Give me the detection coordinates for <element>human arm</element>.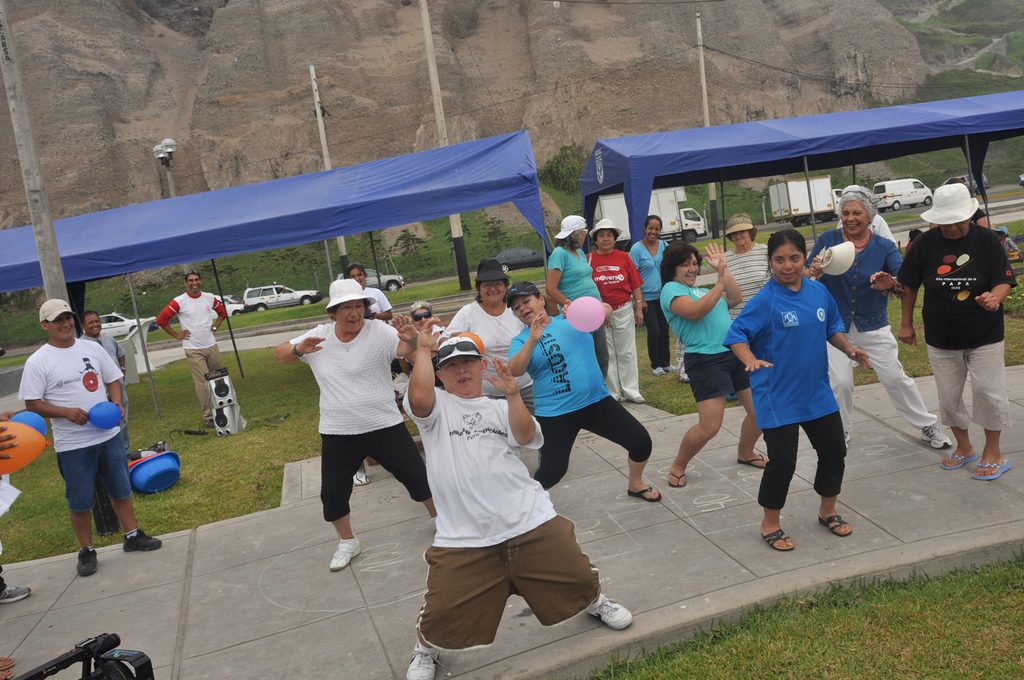
797,237,830,277.
